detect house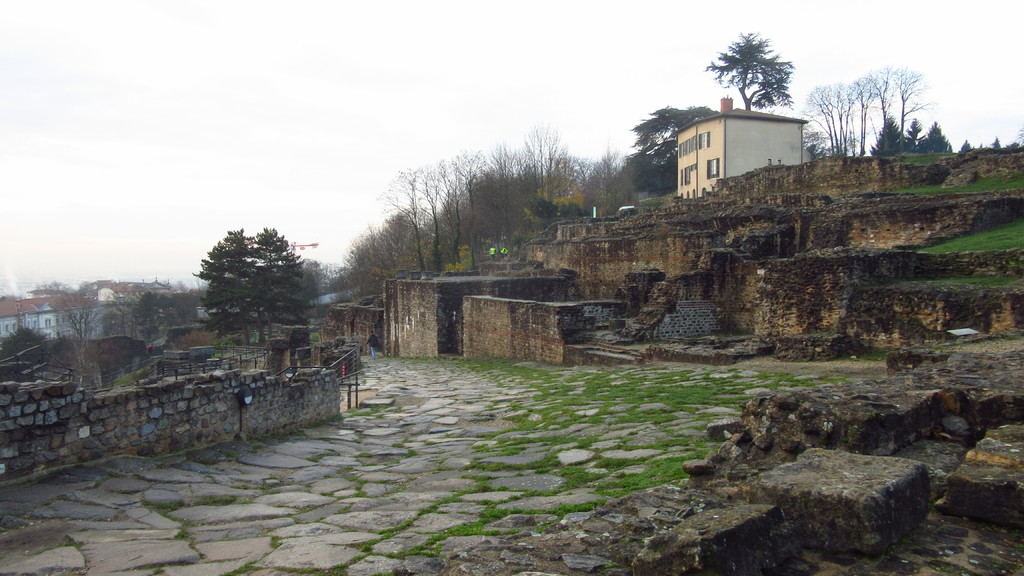
region(674, 95, 808, 202)
